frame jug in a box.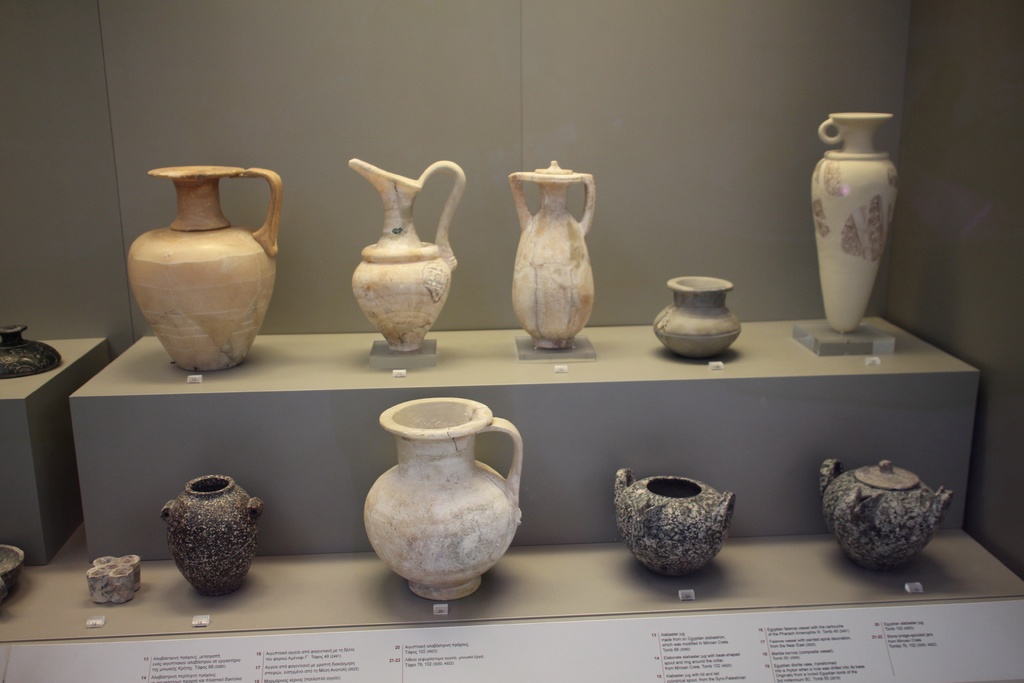
364,396,524,602.
